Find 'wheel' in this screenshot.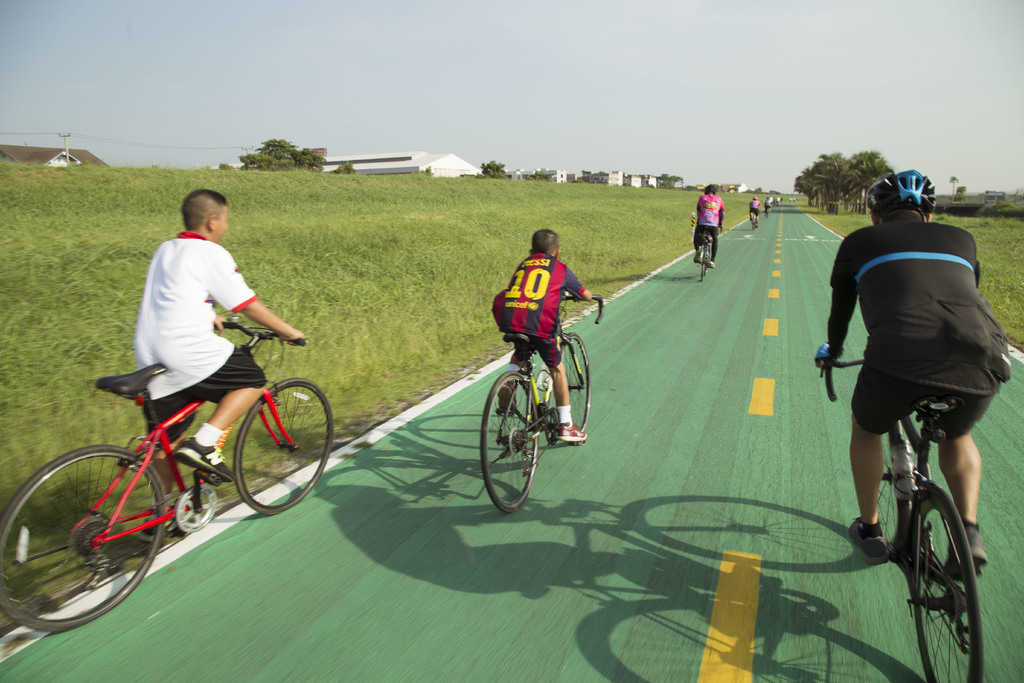
The bounding box for 'wheel' is (698,240,707,278).
